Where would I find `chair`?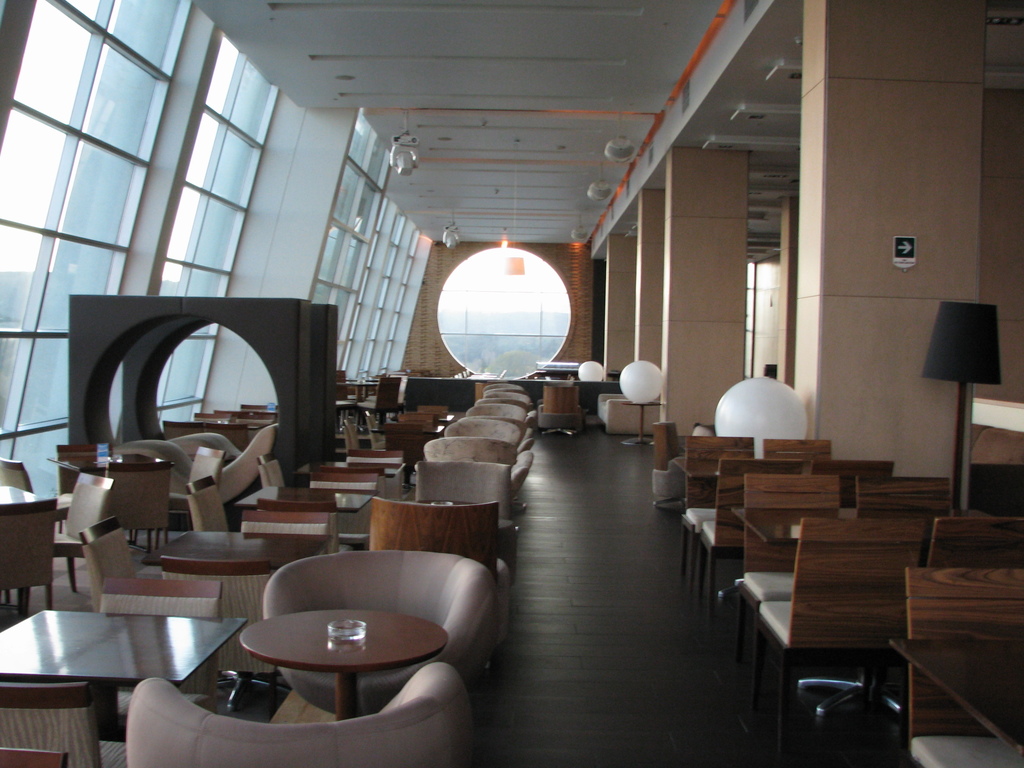
At [125, 677, 473, 767].
